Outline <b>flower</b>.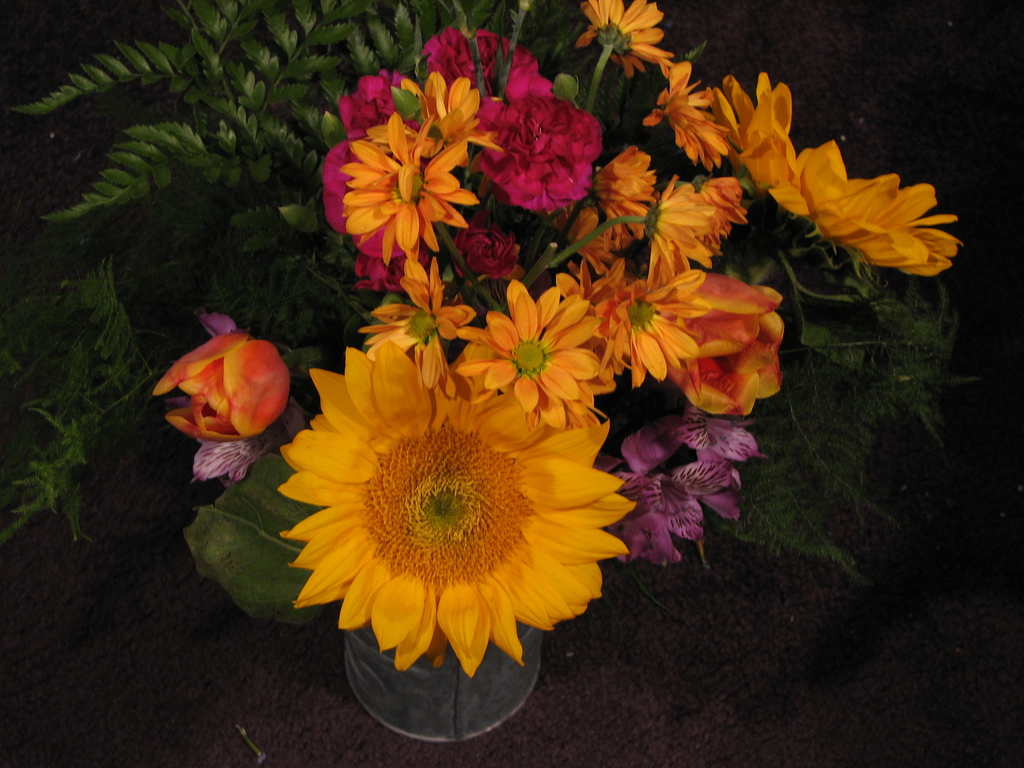
Outline: [left=569, top=143, right=659, bottom=250].
